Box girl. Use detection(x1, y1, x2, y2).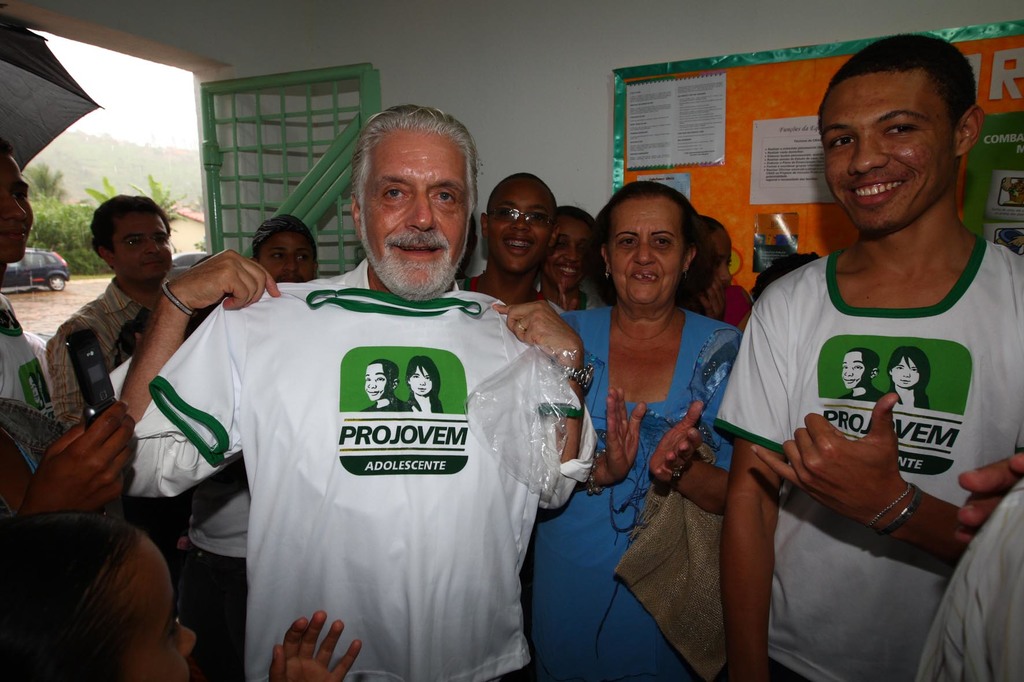
detection(0, 511, 366, 681).
